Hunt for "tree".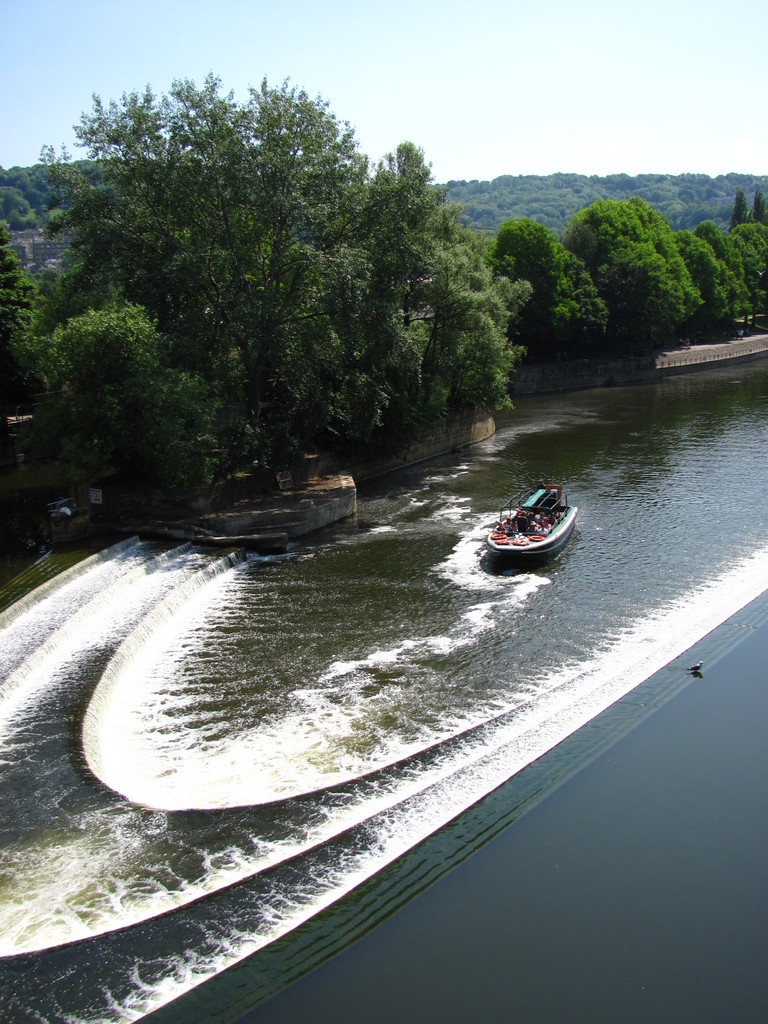
Hunted down at x1=746, y1=227, x2=767, y2=300.
